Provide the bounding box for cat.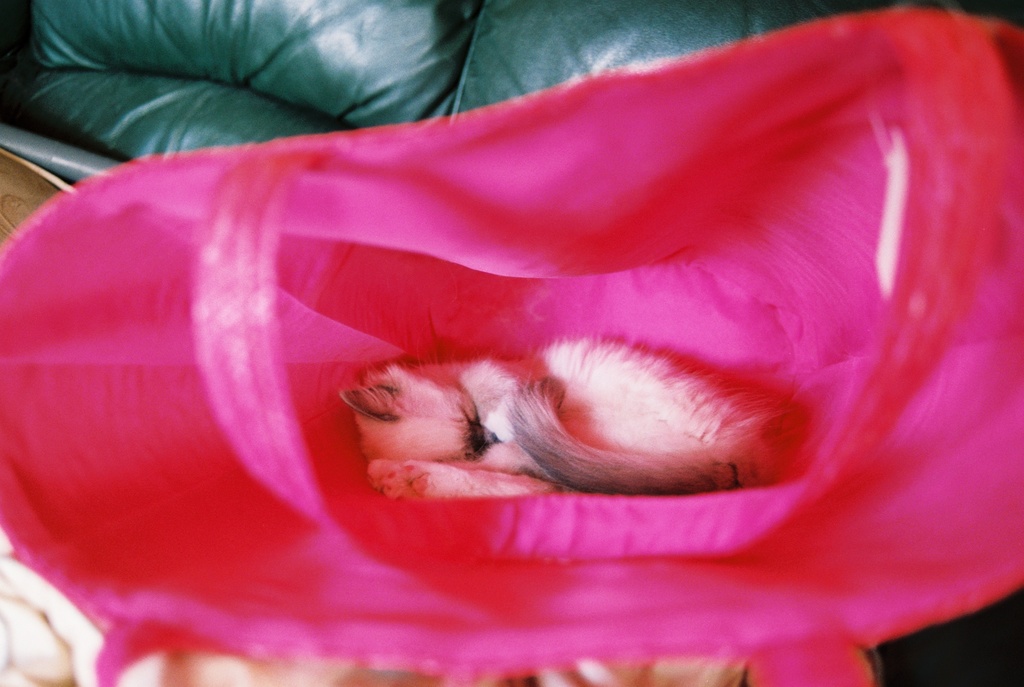
{"left": 339, "top": 340, "right": 774, "bottom": 495}.
